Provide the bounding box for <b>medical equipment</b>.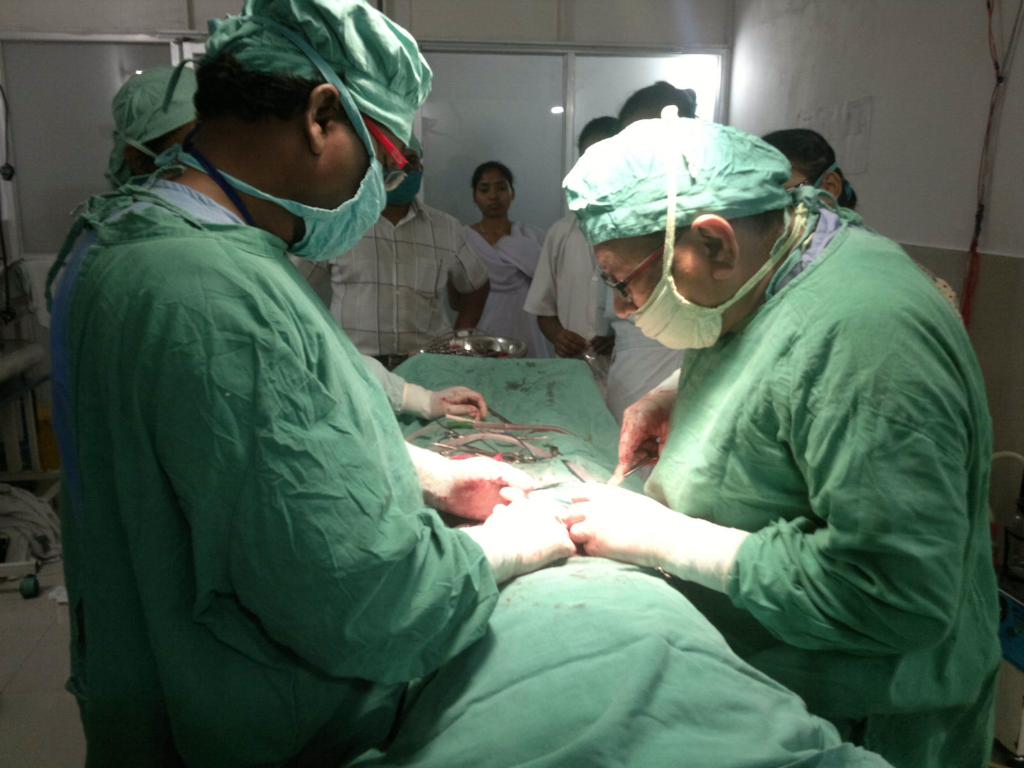
{"x1": 0, "y1": 339, "x2": 63, "y2": 601}.
